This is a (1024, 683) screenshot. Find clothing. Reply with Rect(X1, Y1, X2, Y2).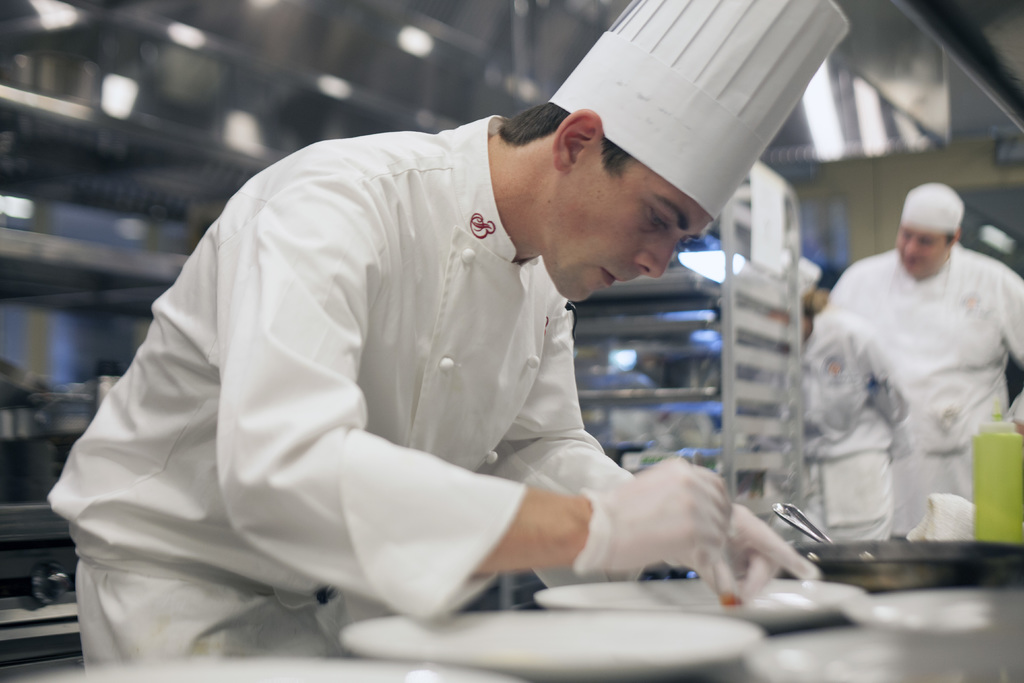
Rect(797, 200, 1016, 534).
